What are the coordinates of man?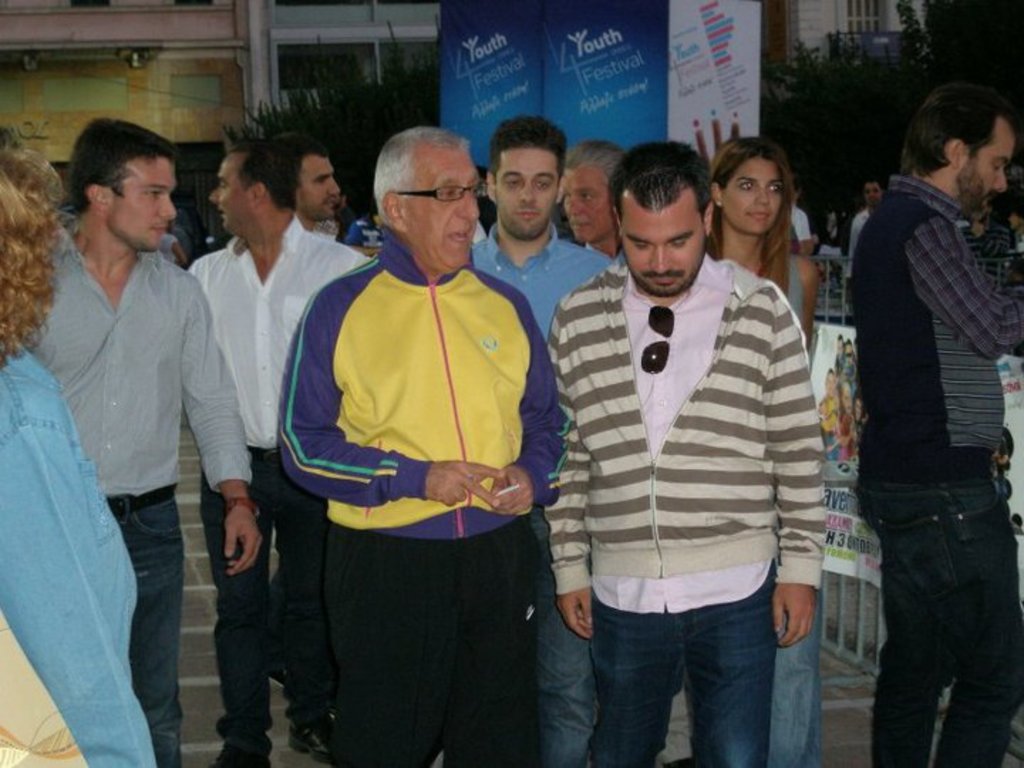
{"x1": 273, "y1": 125, "x2": 563, "y2": 767}.
